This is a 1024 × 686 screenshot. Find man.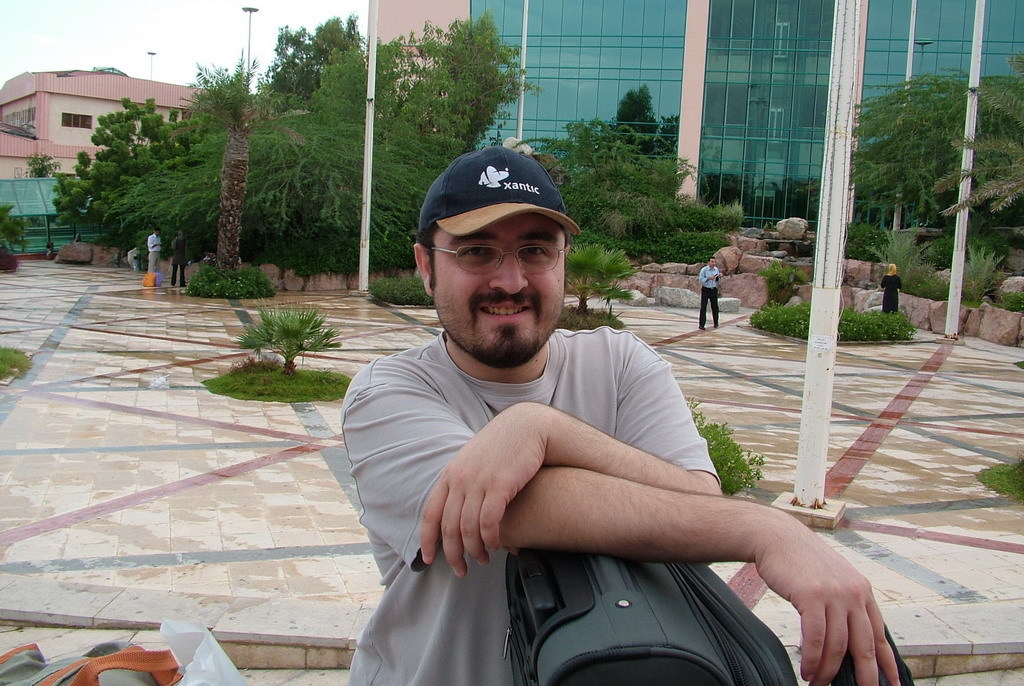
Bounding box: {"left": 298, "top": 146, "right": 862, "bottom": 674}.
